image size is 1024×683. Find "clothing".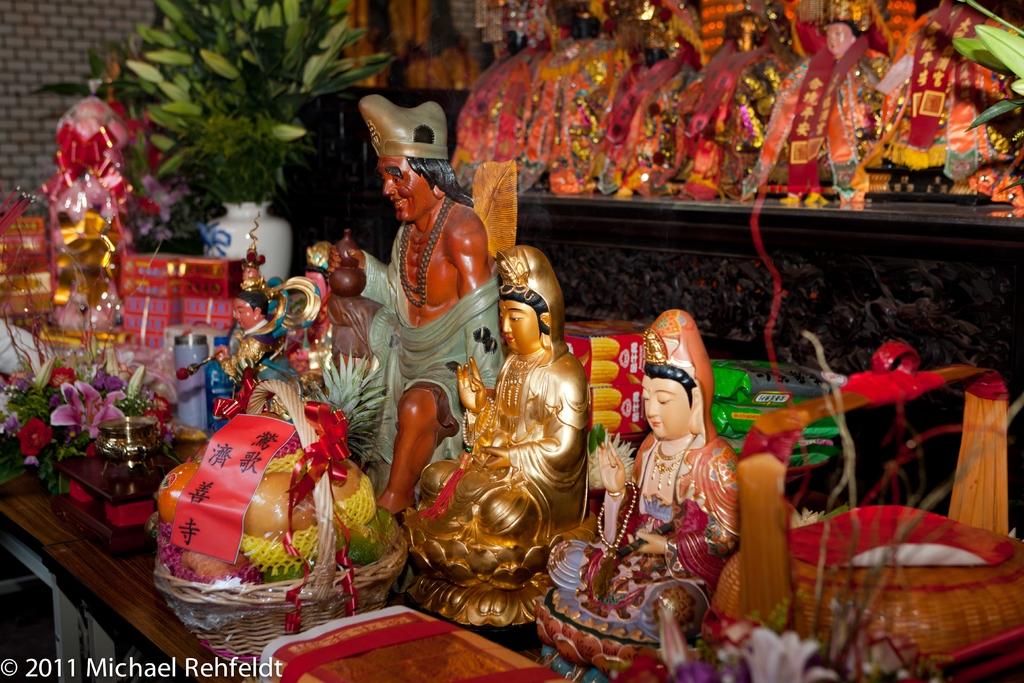
locate(448, 54, 533, 154).
